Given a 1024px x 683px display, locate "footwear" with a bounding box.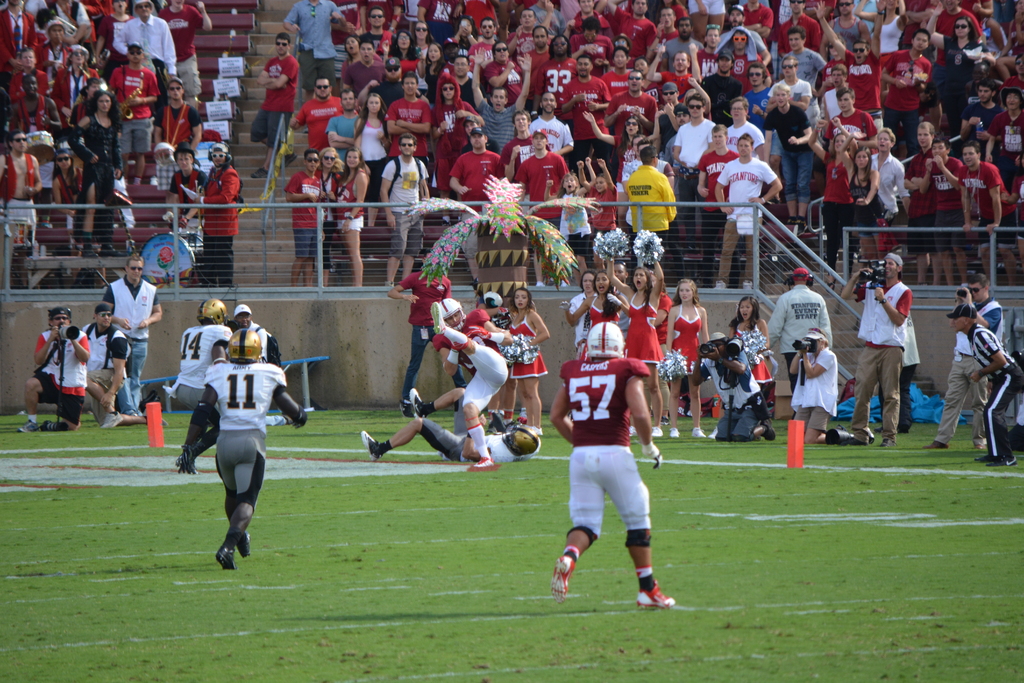
Located: [left=694, top=427, right=705, bottom=436].
